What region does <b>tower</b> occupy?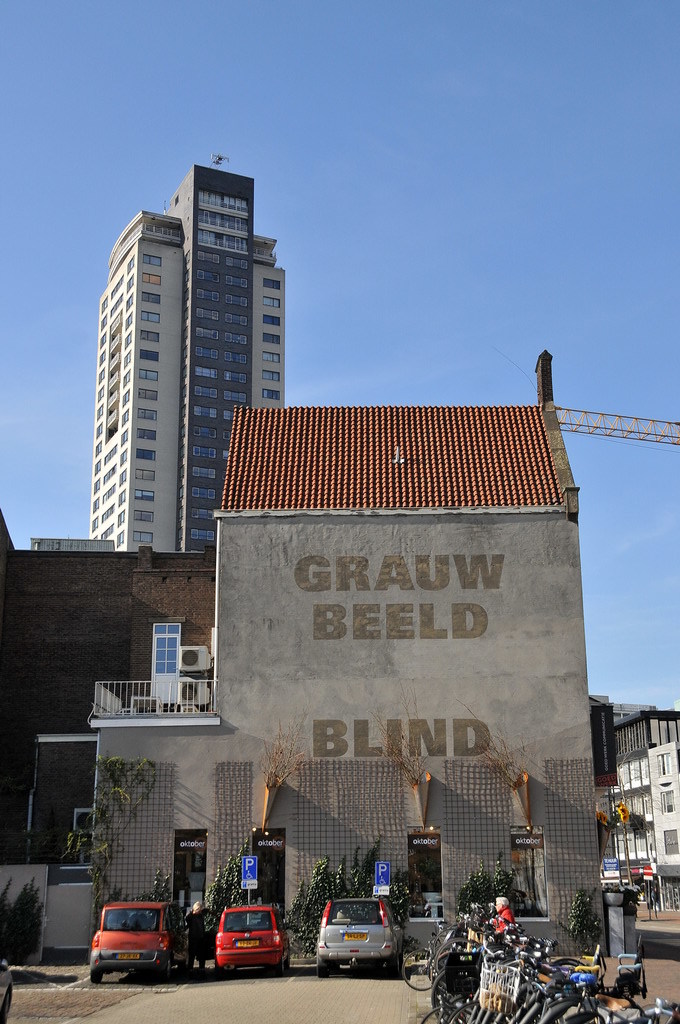
pyautogui.locateOnScreen(82, 159, 297, 556).
